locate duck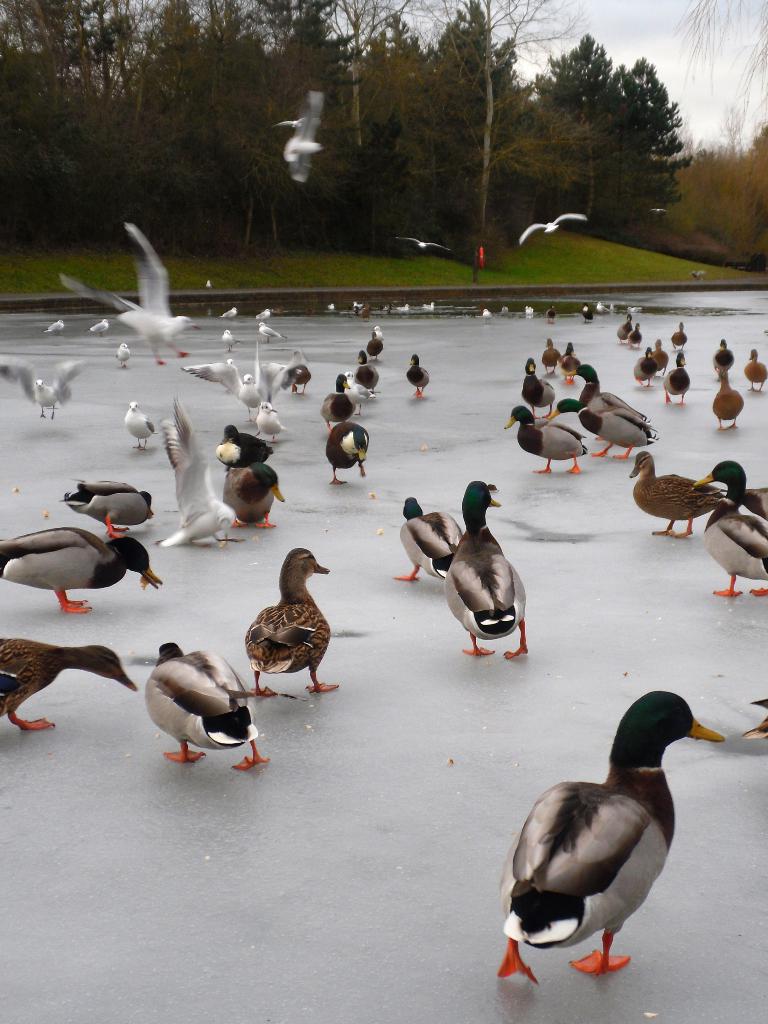
566/359/641/433
